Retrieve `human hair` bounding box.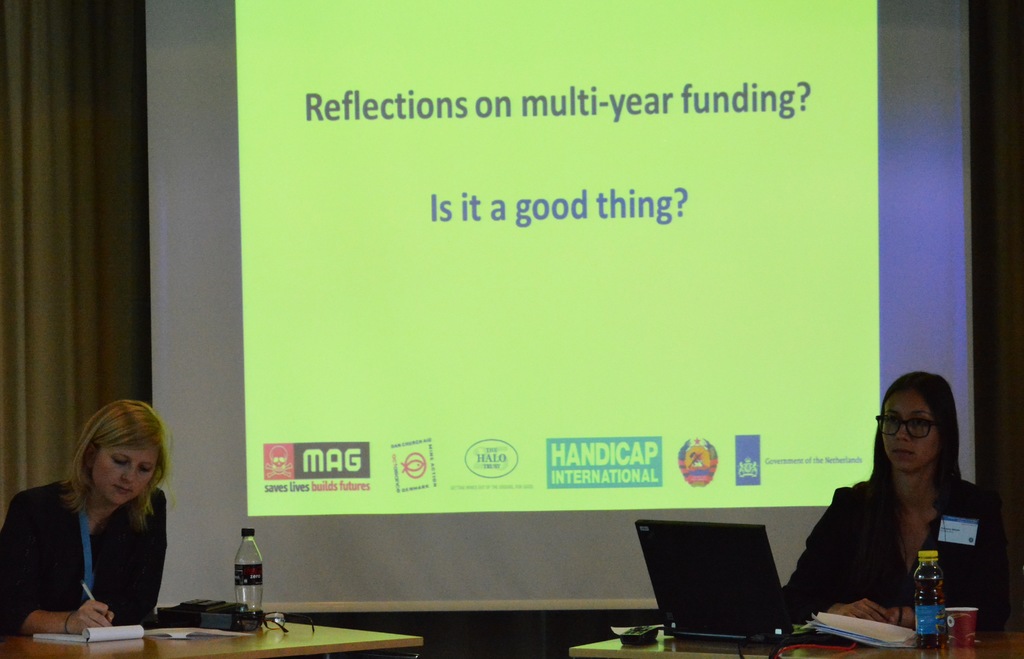
Bounding box: [left=853, top=361, right=967, bottom=500].
